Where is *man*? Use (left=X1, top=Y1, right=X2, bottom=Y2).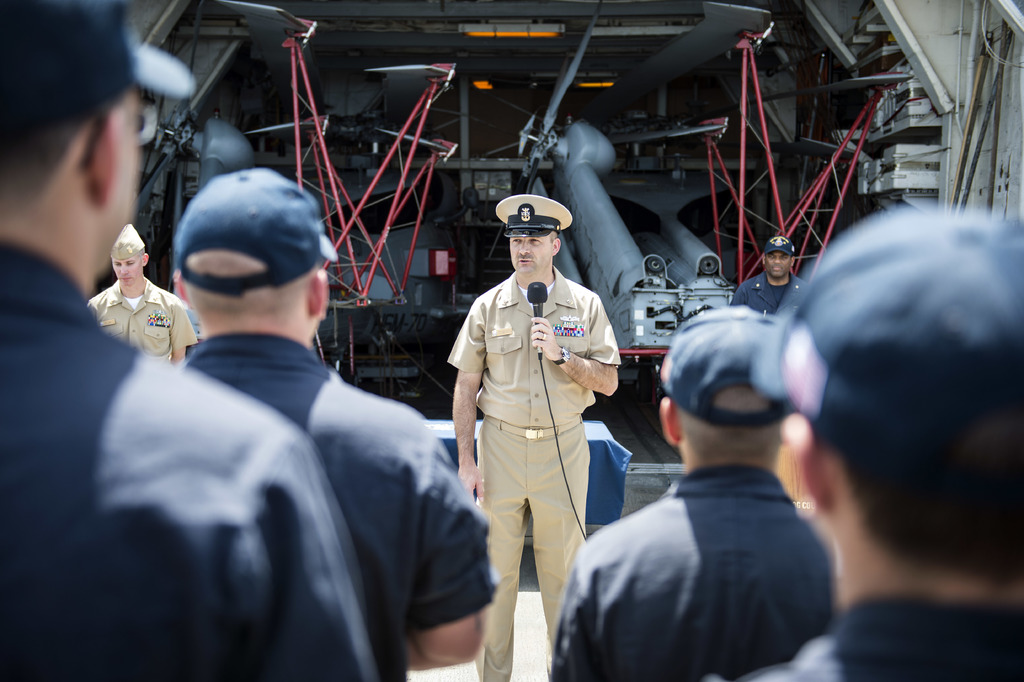
(left=543, top=305, right=842, bottom=681).
